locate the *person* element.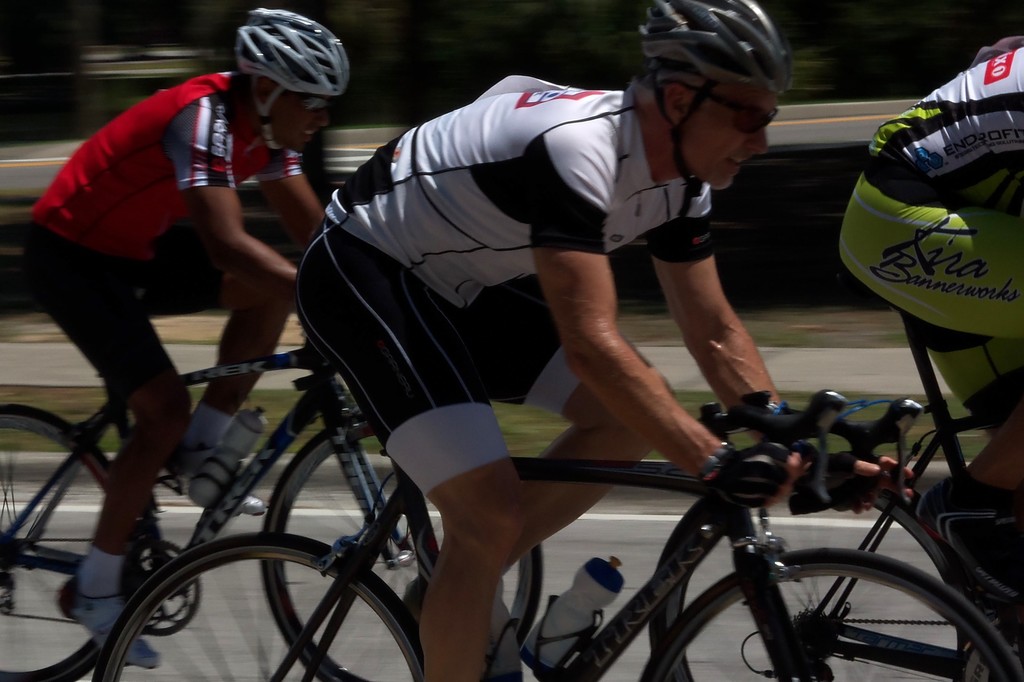
Element bbox: (left=289, top=0, right=915, bottom=681).
